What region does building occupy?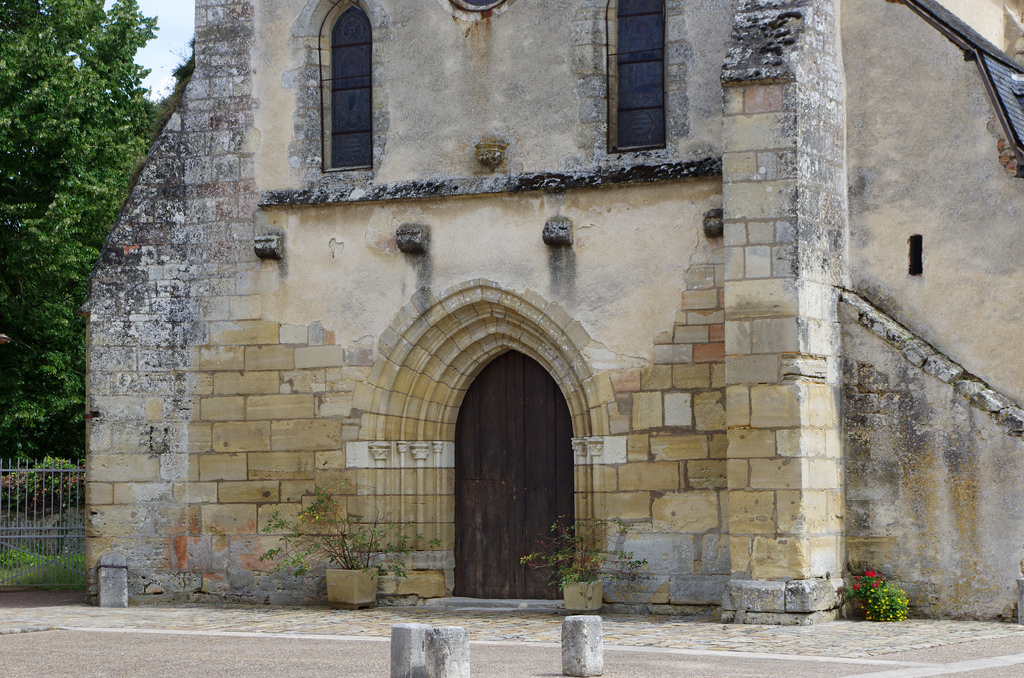
box=[89, 11, 1018, 626].
